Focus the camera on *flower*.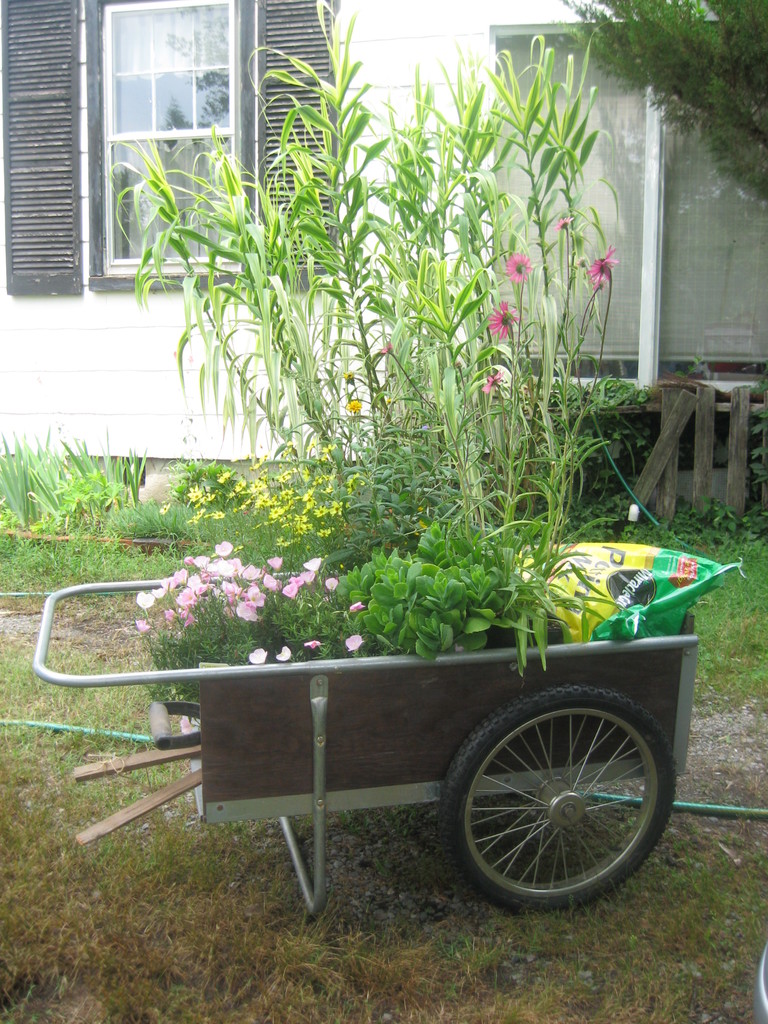
Focus region: 302, 554, 324, 572.
